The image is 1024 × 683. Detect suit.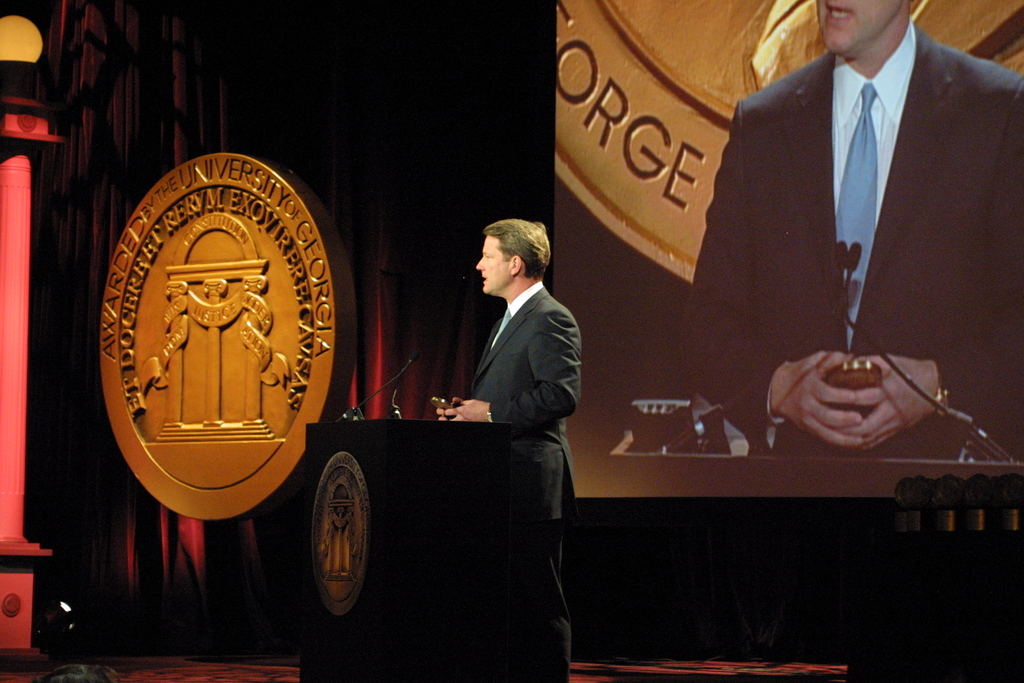
Detection: l=705, t=0, r=1021, b=458.
